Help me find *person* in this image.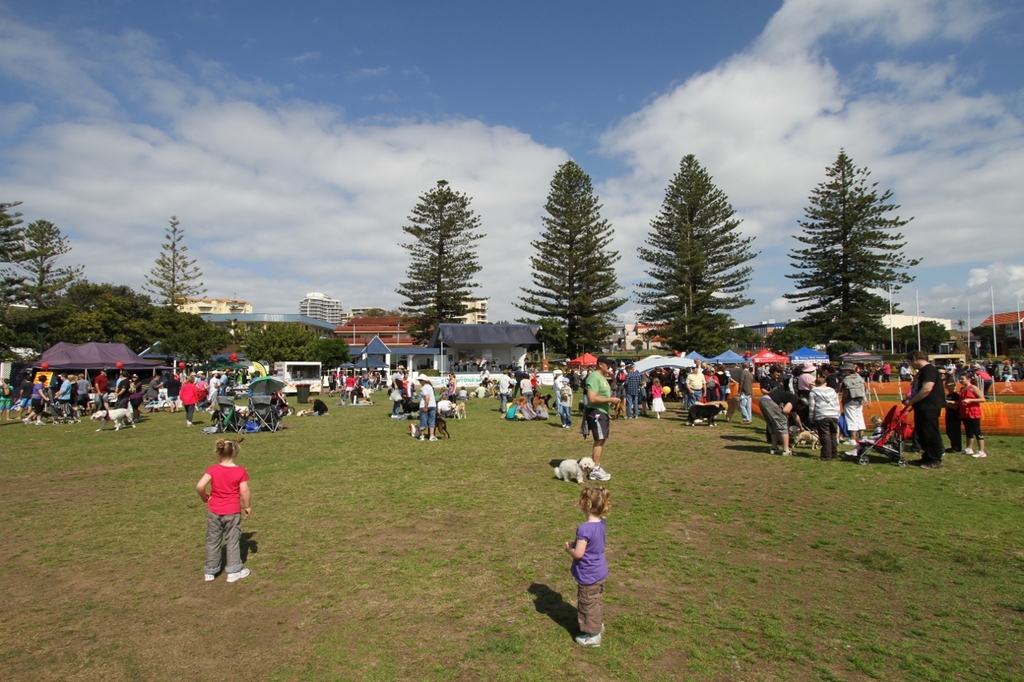
Found it: <bbox>955, 372, 990, 459</bbox>.
